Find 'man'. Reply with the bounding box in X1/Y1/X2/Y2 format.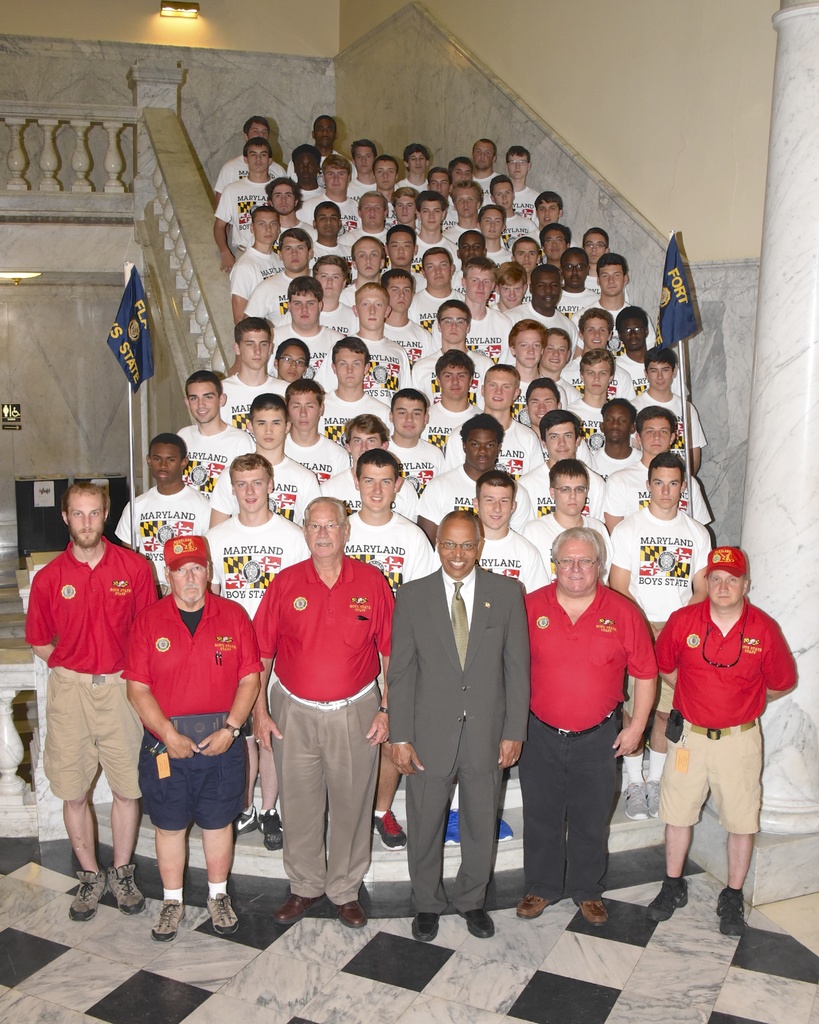
578/394/637/465.
